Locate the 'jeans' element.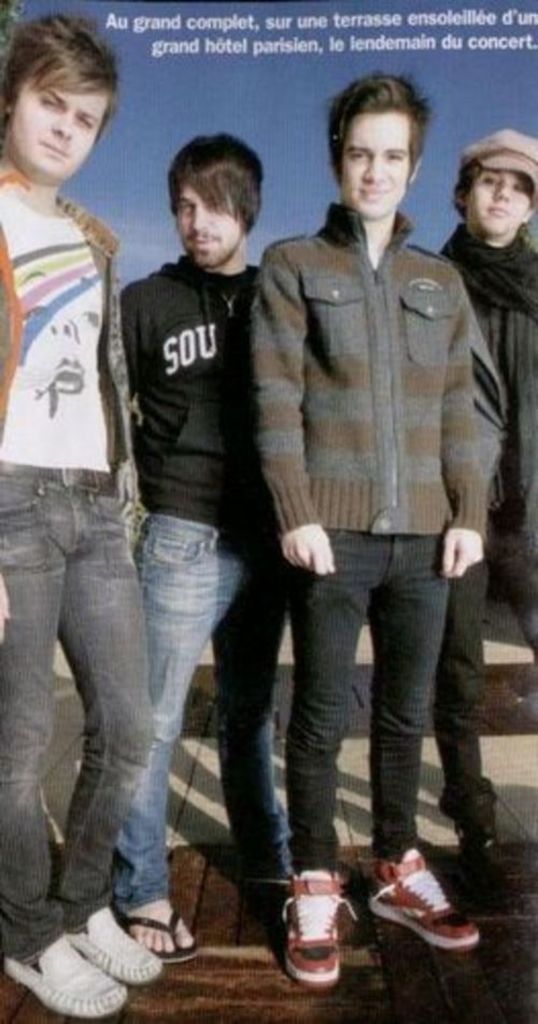
Element bbox: crop(293, 532, 451, 889).
